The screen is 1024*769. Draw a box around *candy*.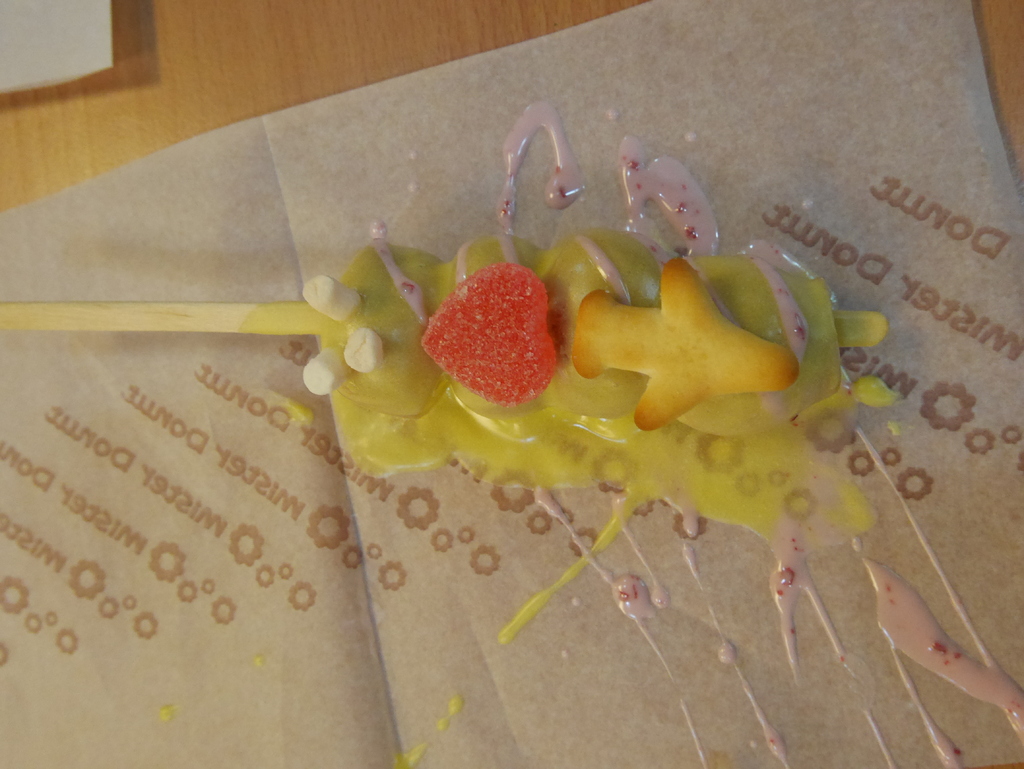
[x1=405, y1=229, x2=908, y2=420].
